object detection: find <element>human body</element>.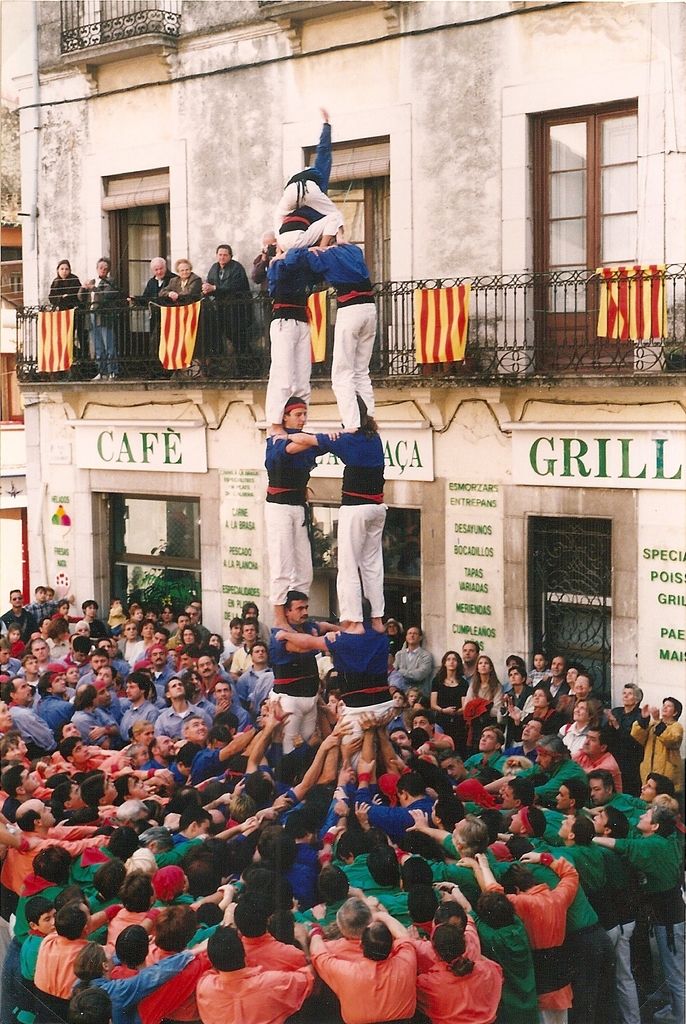
locate(194, 251, 255, 350).
